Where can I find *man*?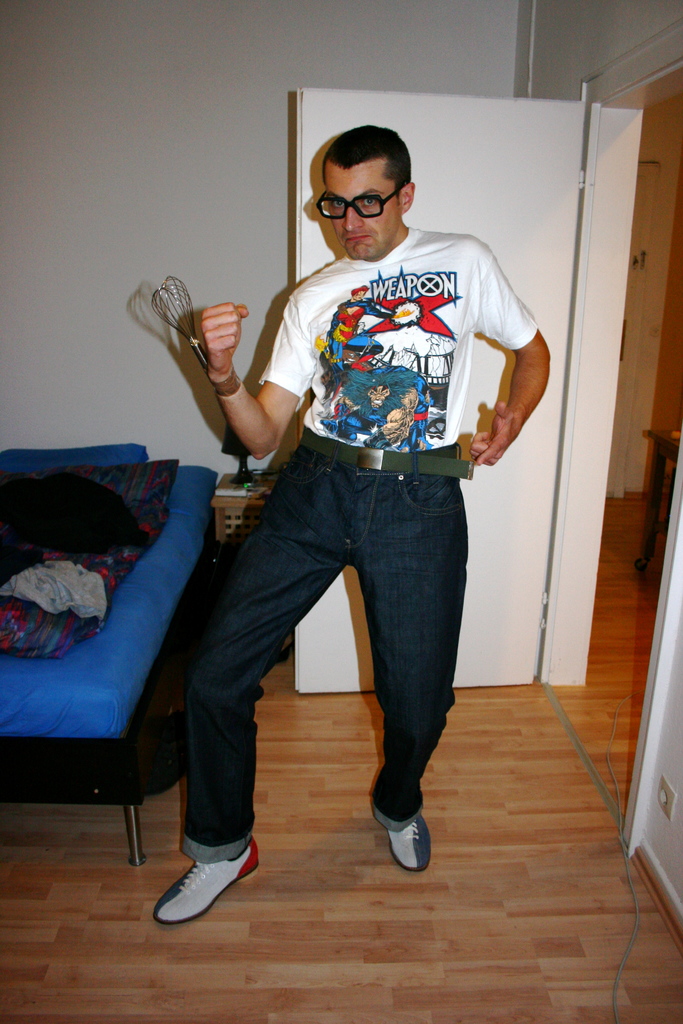
You can find it at 154:125:552:927.
